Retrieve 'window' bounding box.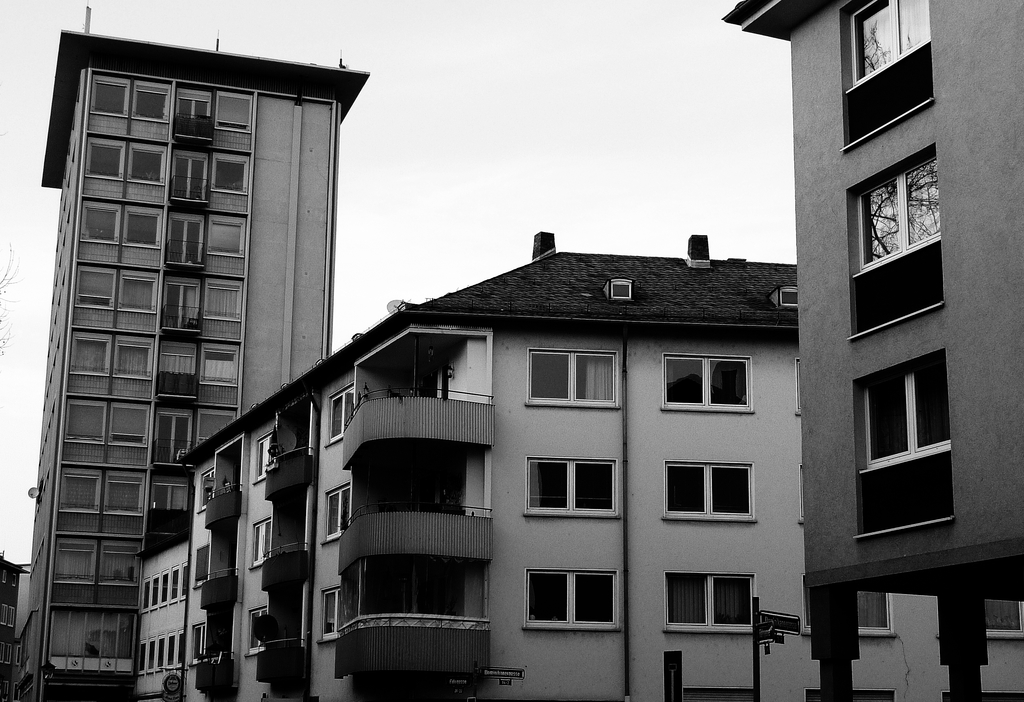
Bounding box: detection(526, 349, 623, 409).
